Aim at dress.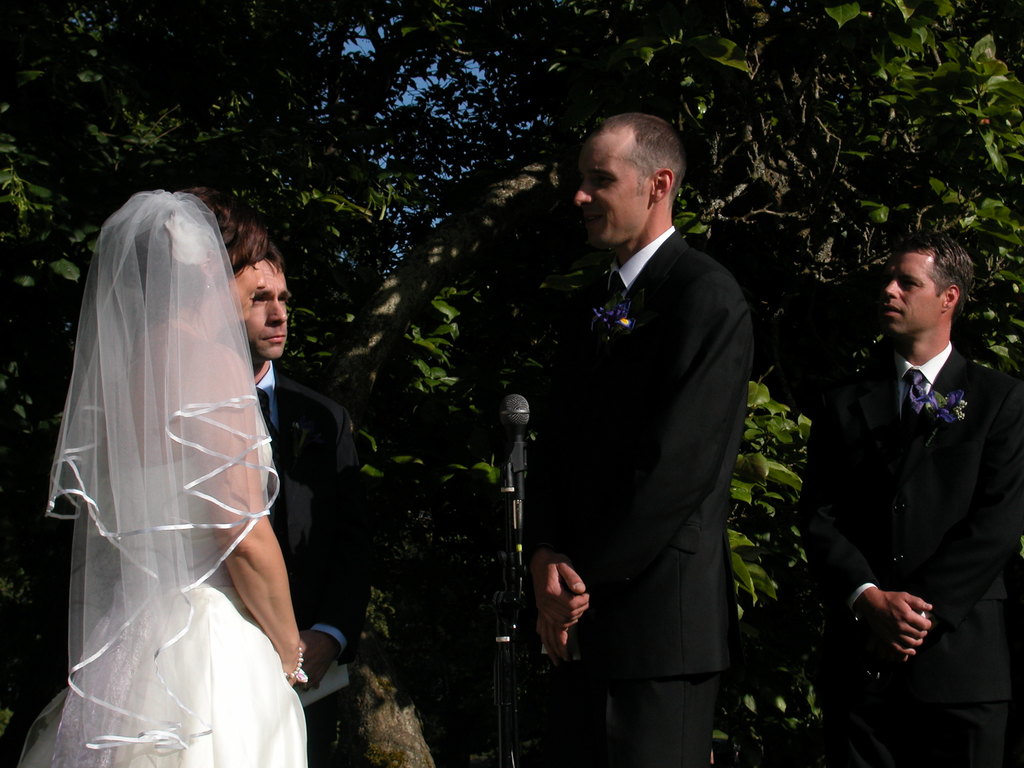
Aimed at rect(35, 237, 324, 764).
